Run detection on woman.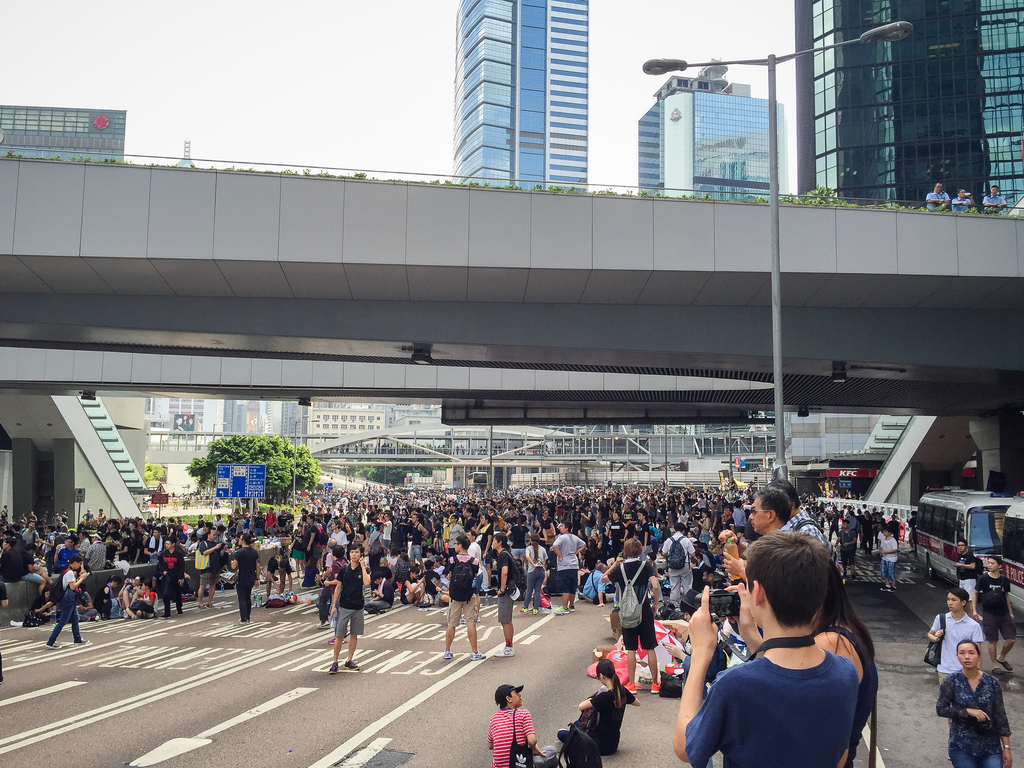
Result: box=[401, 566, 424, 606].
